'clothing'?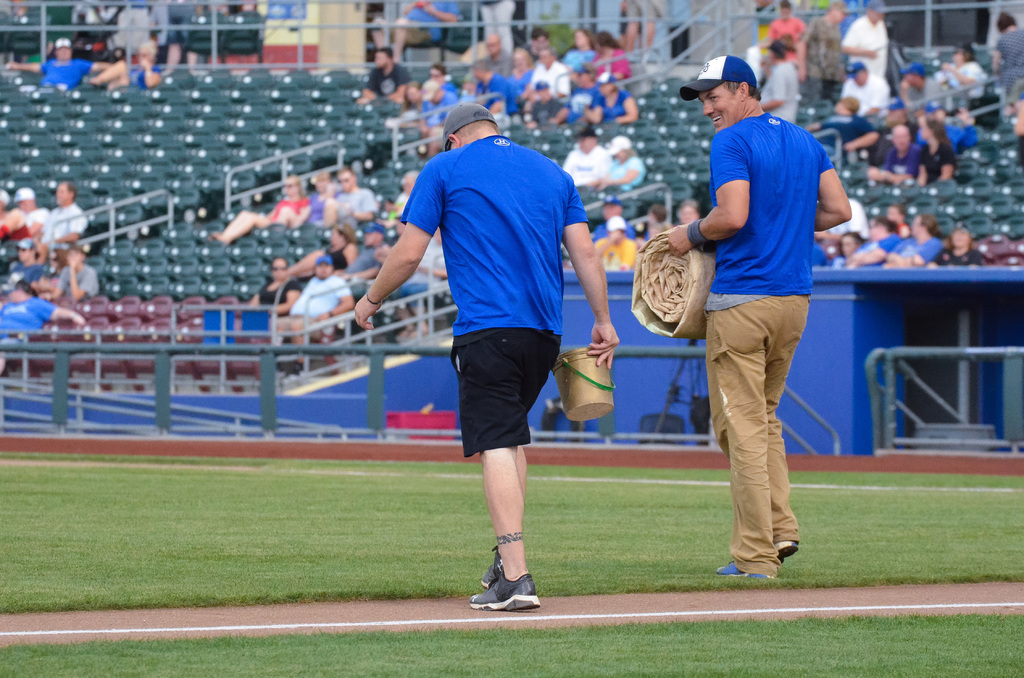
box(15, 207, 38, 243)
